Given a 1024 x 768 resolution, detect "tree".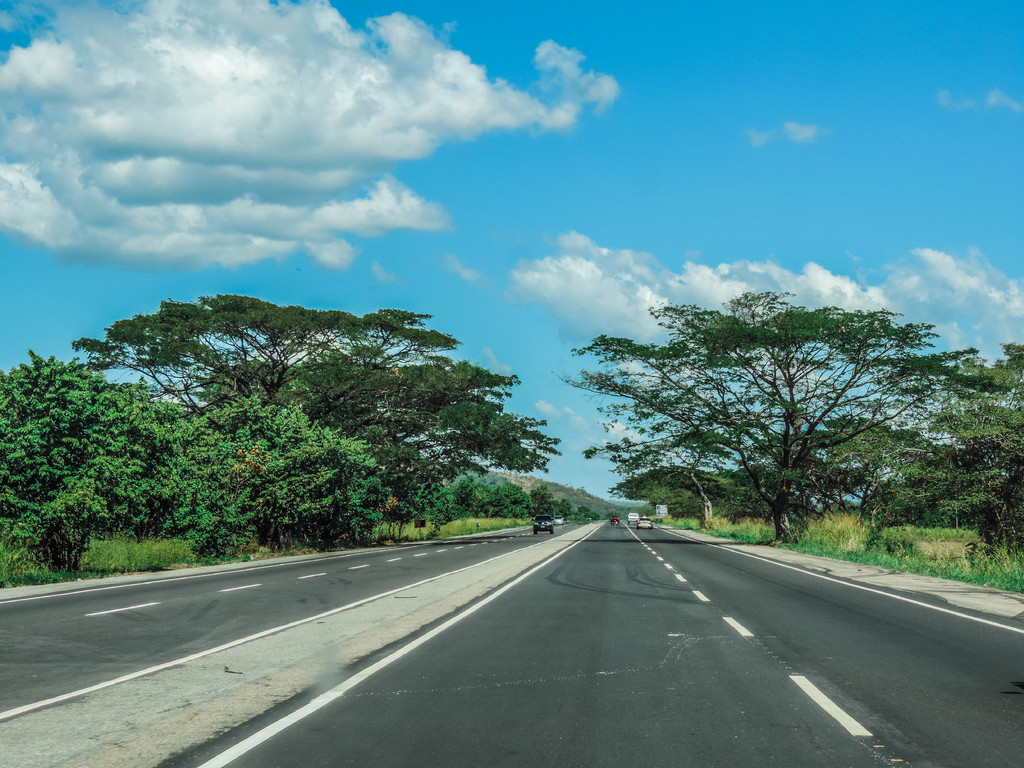
Rect(82, 299, 570, 553).
